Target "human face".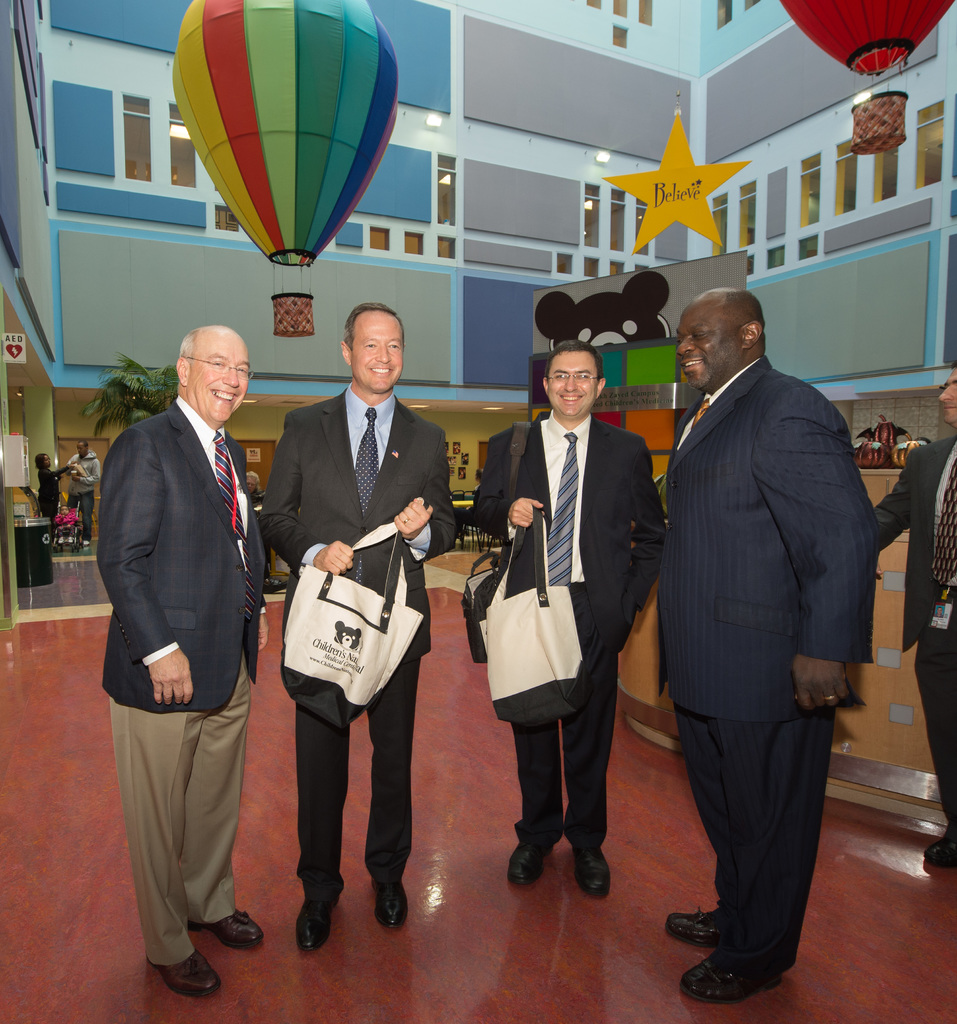
Target region: {"x1": 937, "y1": 374, "x2": 956, "y2": 423}.
